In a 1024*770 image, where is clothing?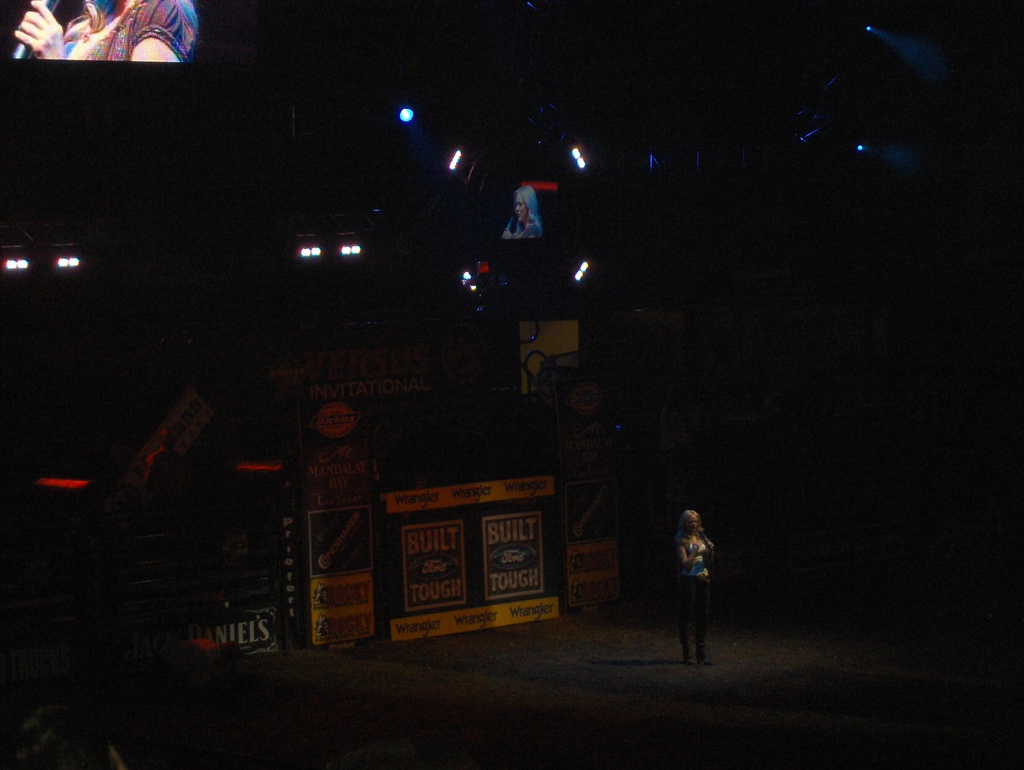
left=515, top=221, right=543, bottom=239.
